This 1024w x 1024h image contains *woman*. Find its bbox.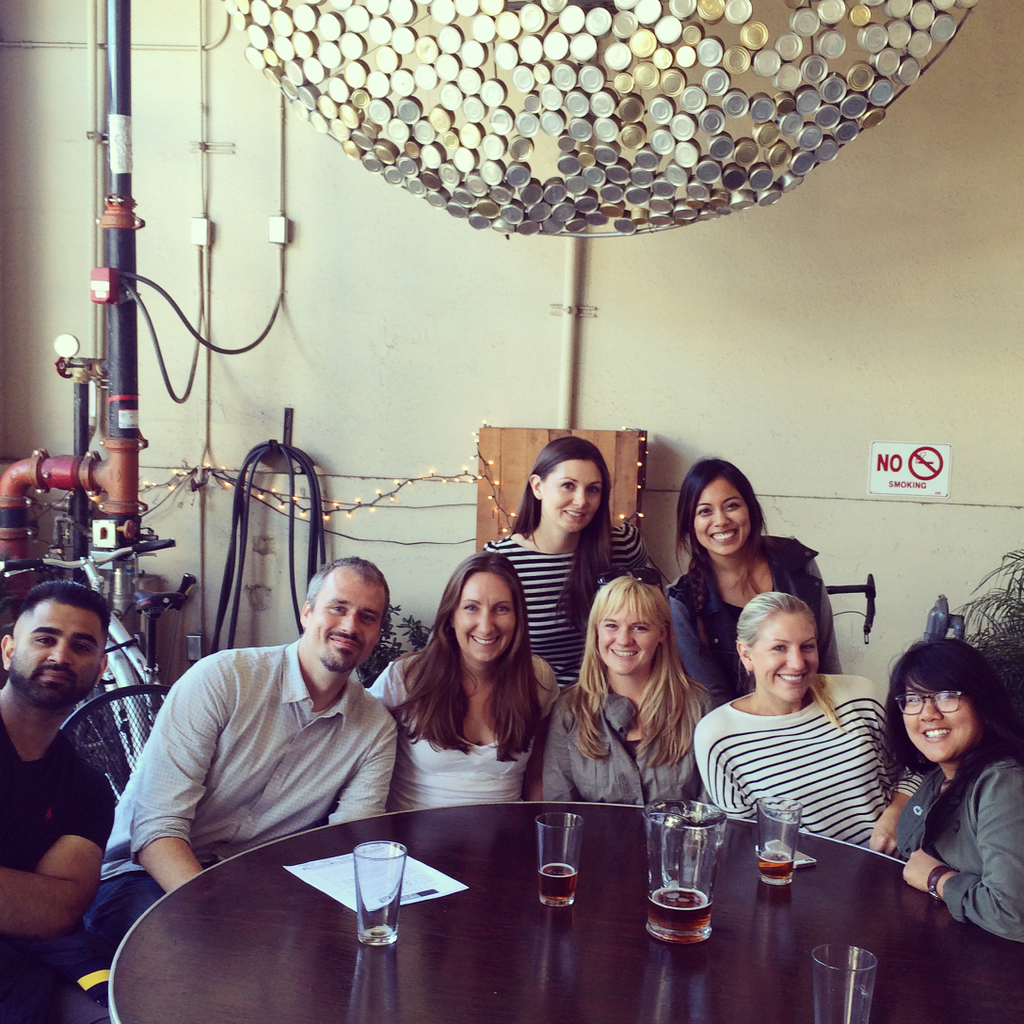
x1=876 y1=630 x2=1023 y2=949.
